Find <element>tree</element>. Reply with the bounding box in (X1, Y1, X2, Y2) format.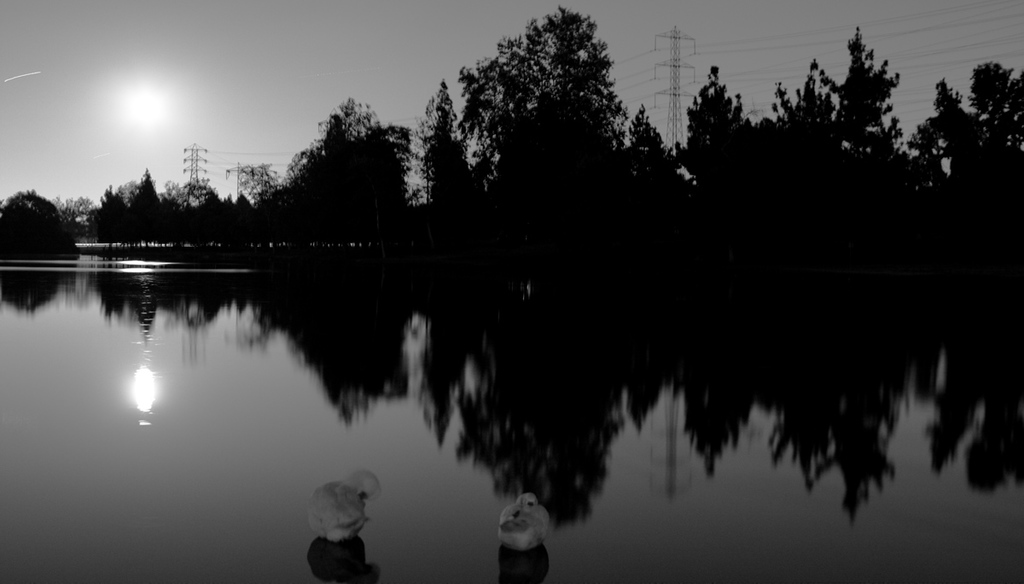
(0, 188, 70, 241).
